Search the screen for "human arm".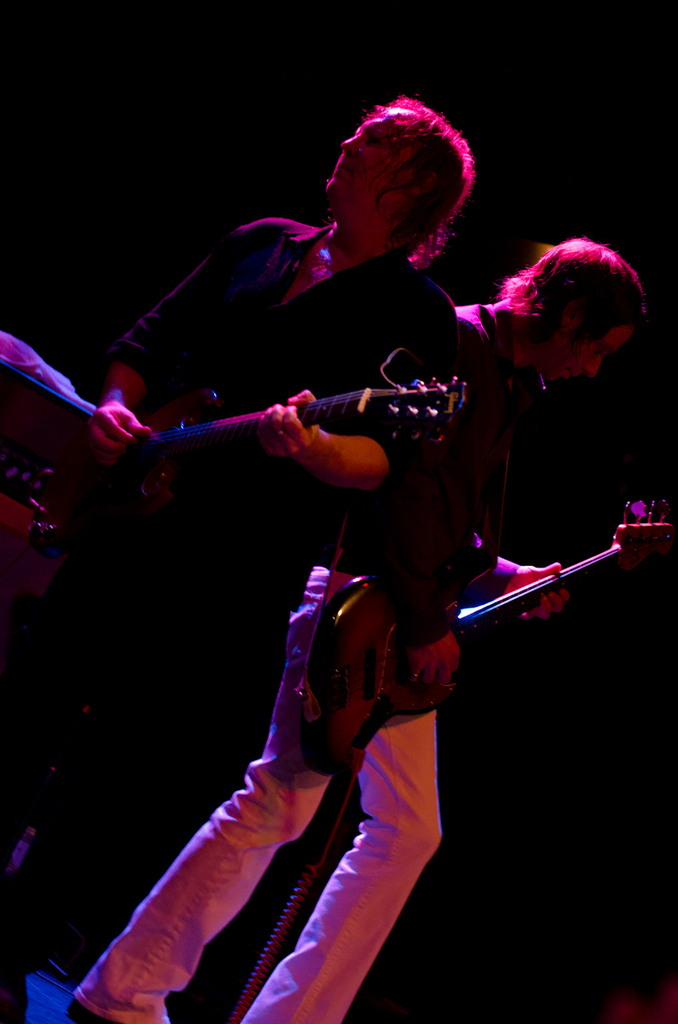
Found at 462/512/600/625.
